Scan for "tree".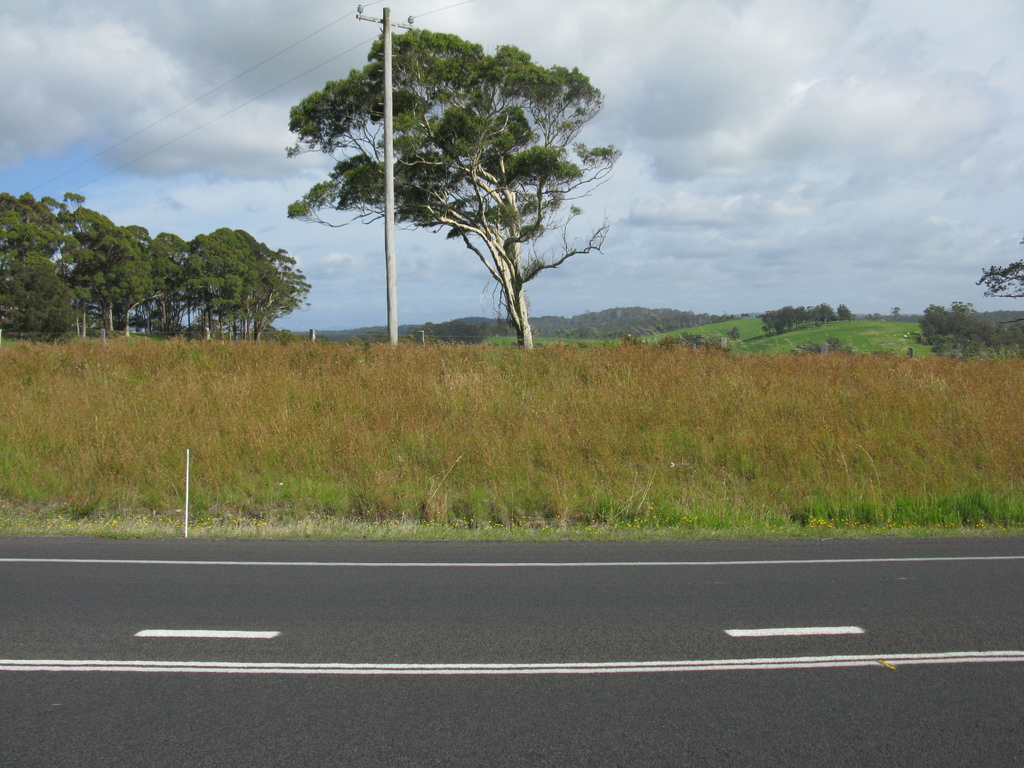
Scan result: box(287, 33, 614, 362).
